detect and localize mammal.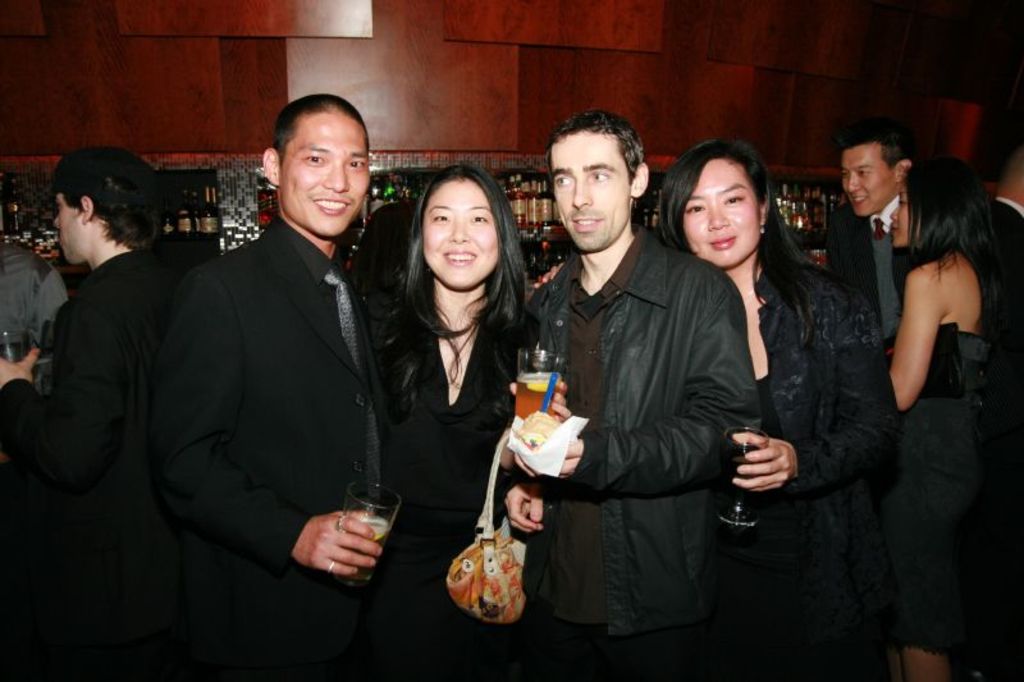
Localized at [left=0, top=137, right=172, bottom=681].
